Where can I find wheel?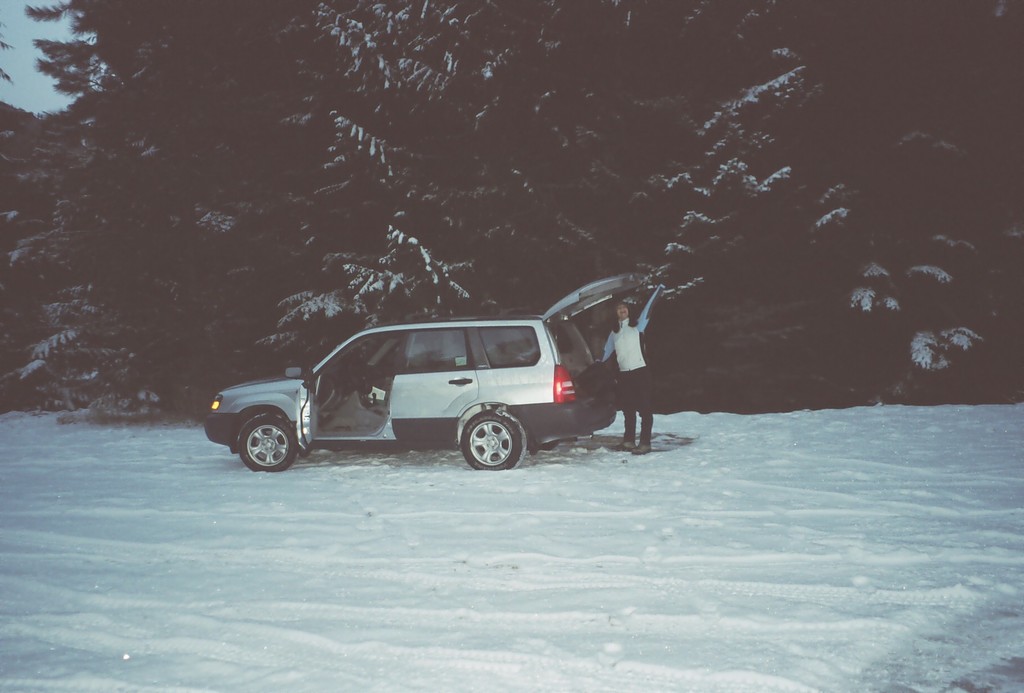
You can find it at {"x1": 225, "y1": 404, "x2": 305, "y2": 479}.
